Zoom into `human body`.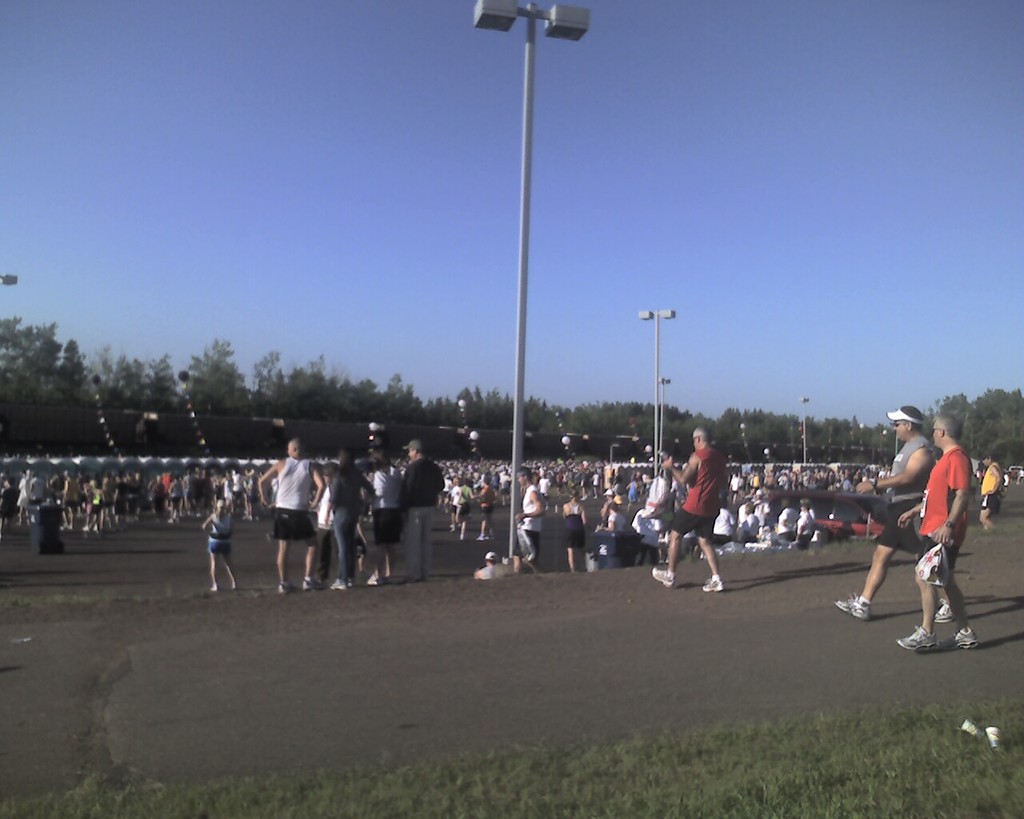
Zoom target: 980:449:1002:534.
